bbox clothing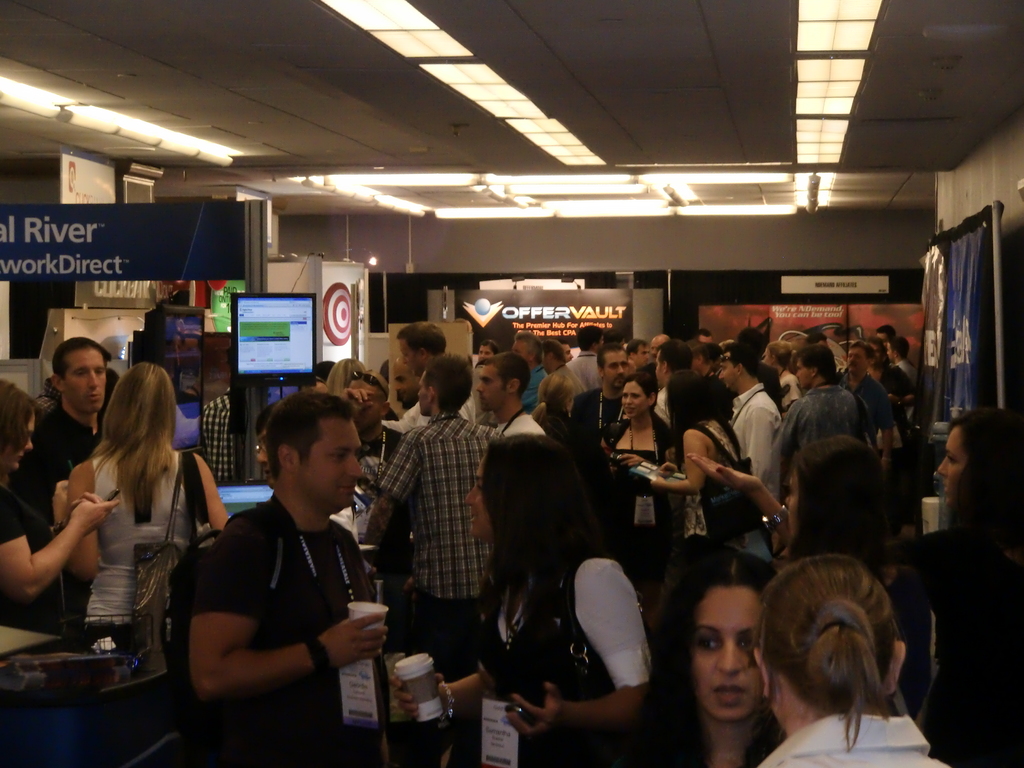
x1=493, y1=410, x2=548, y2=438
